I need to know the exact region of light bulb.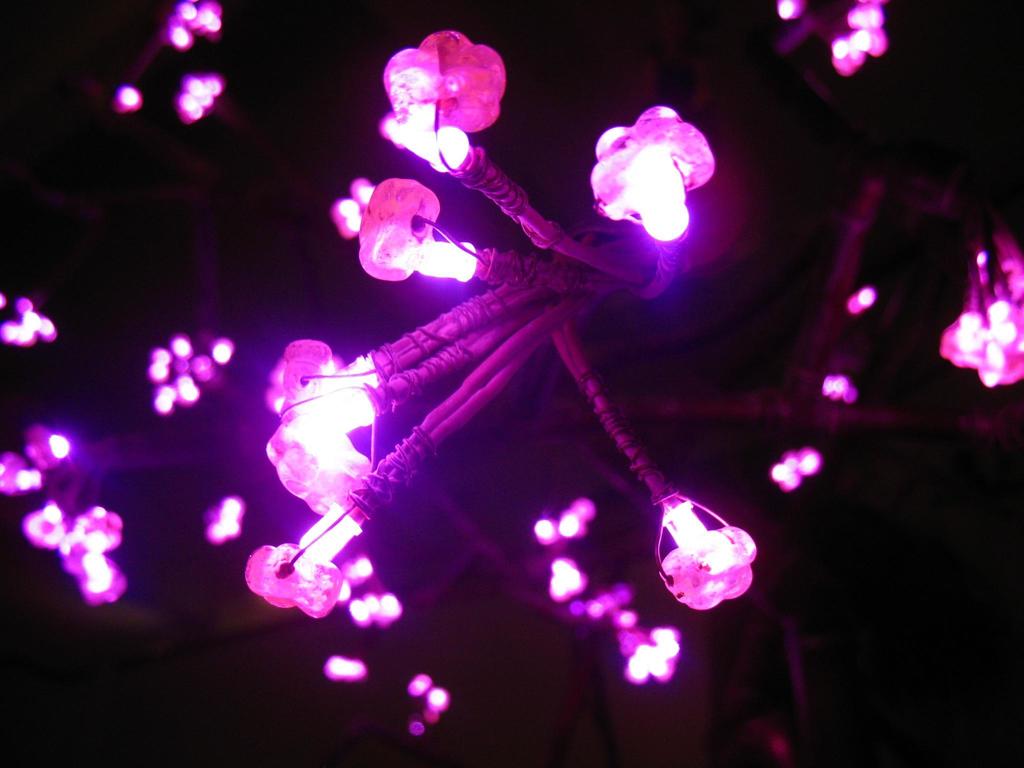
Region: [117,85,142,116].
